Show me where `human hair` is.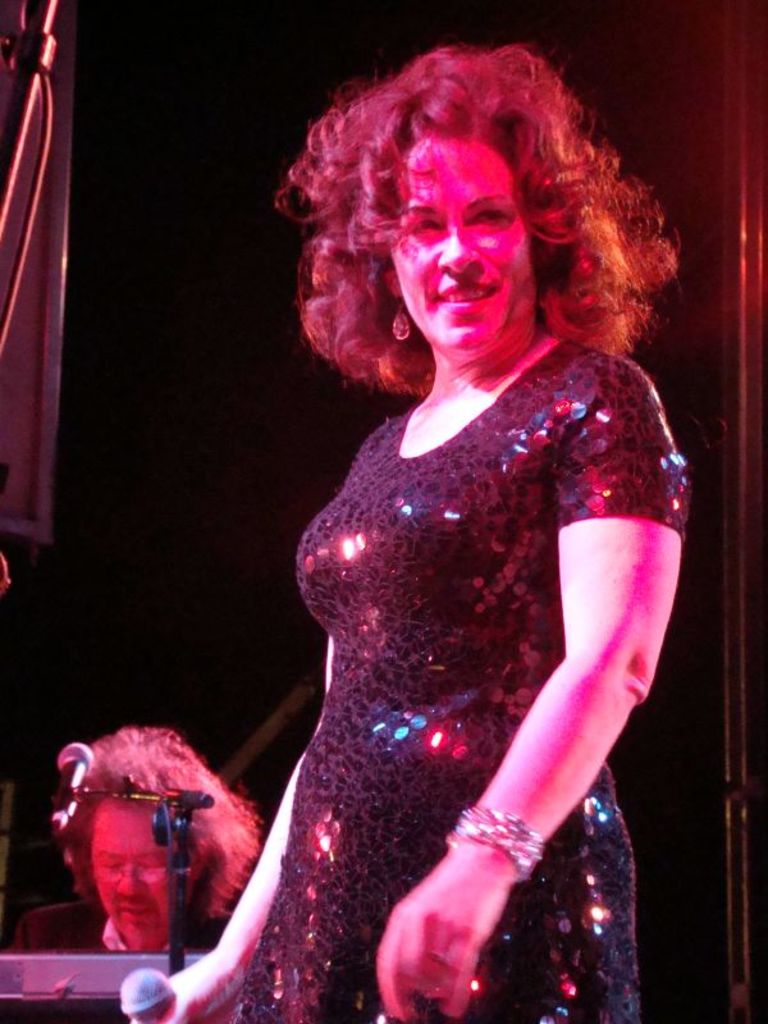
`human hair` is at 271 33 645 406.
